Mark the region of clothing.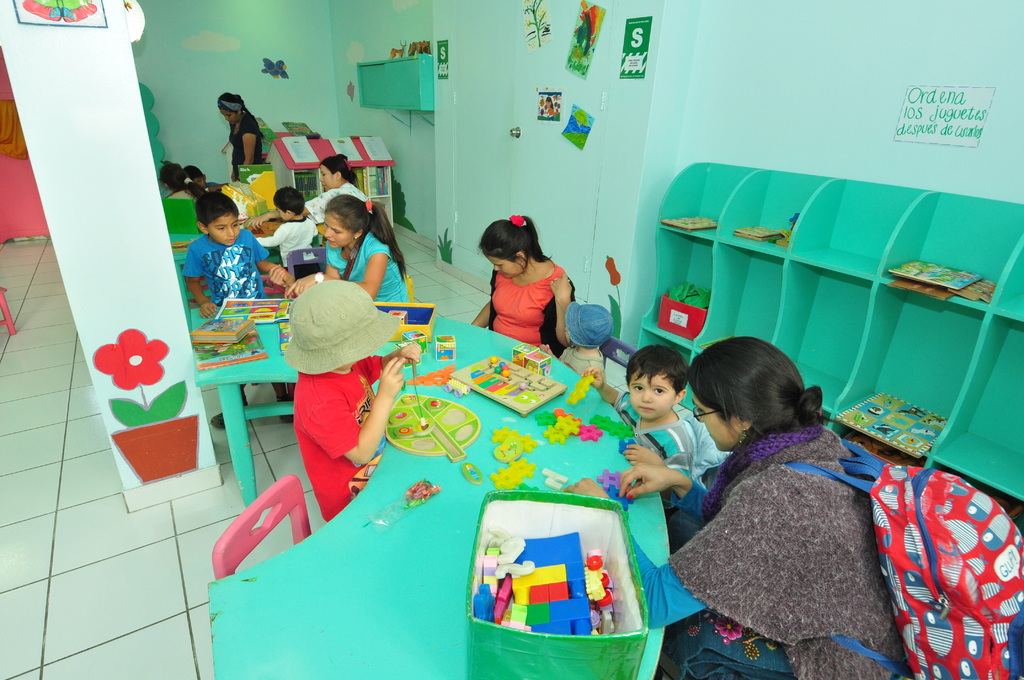
Region: 182,220,265,309.
